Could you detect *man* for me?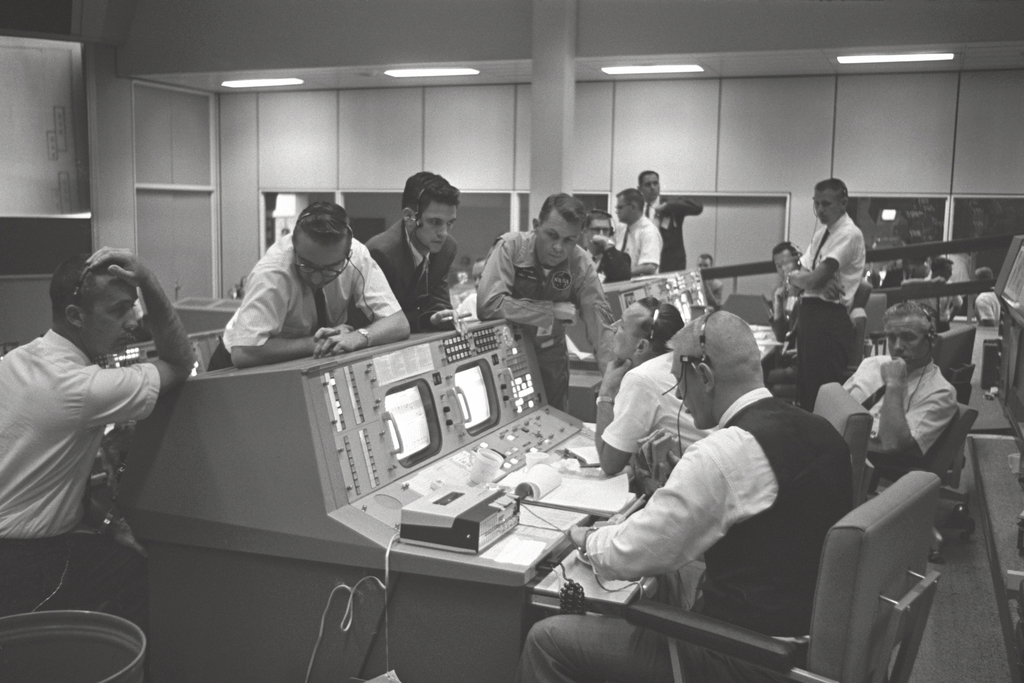
Detection result: [781, 174, 866, 415].
